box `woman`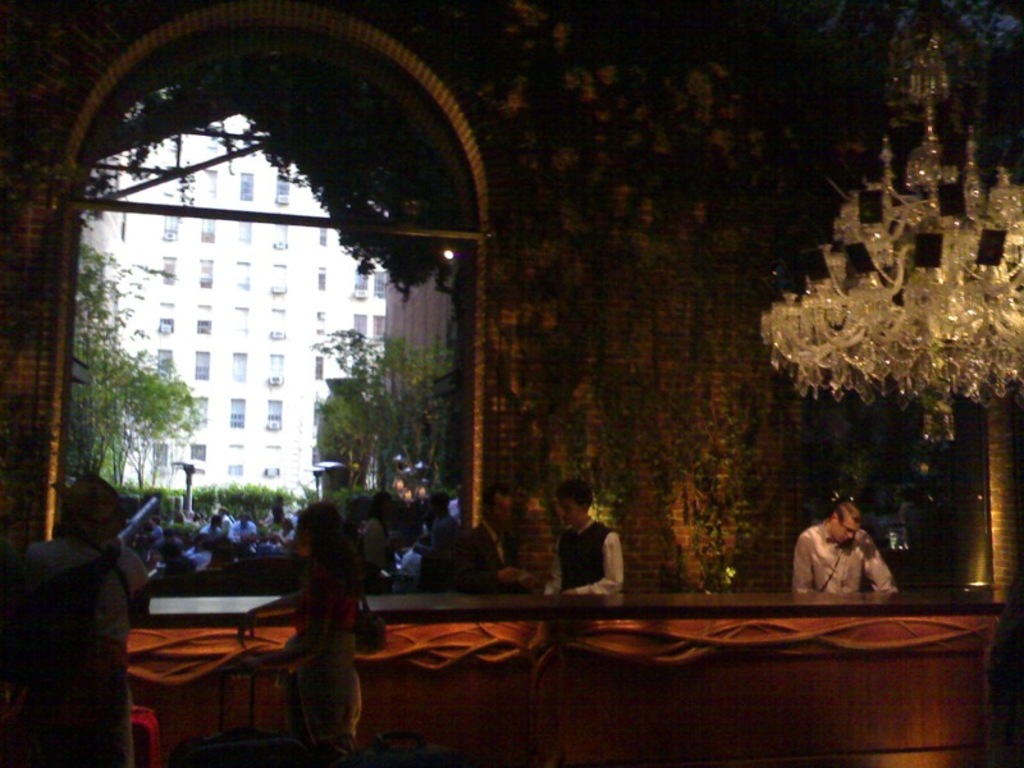
346:486:397:575
